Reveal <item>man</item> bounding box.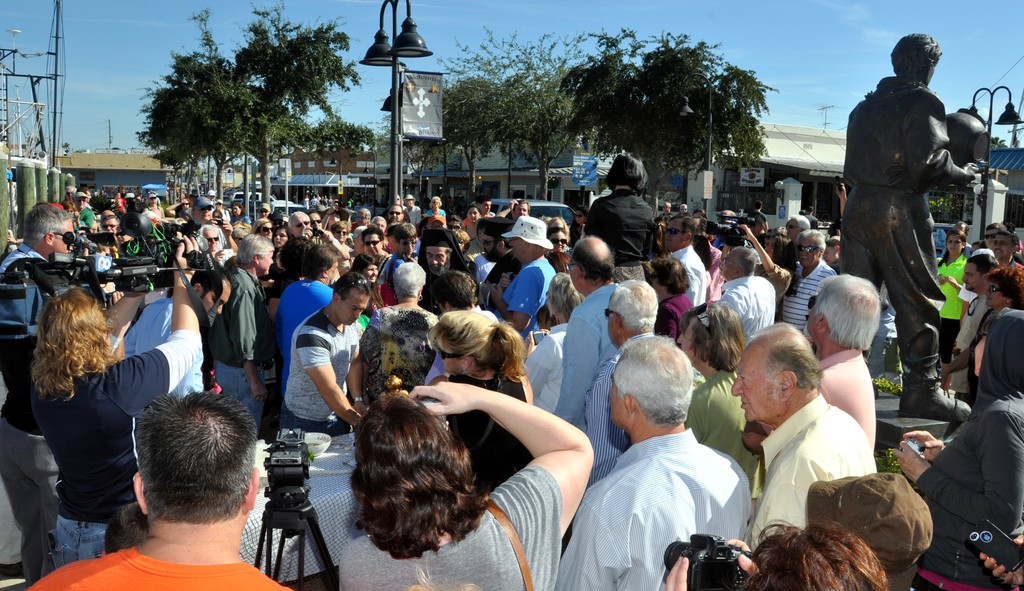
Revealed: (x1=797, y1=222, x2=826, y2=266).
